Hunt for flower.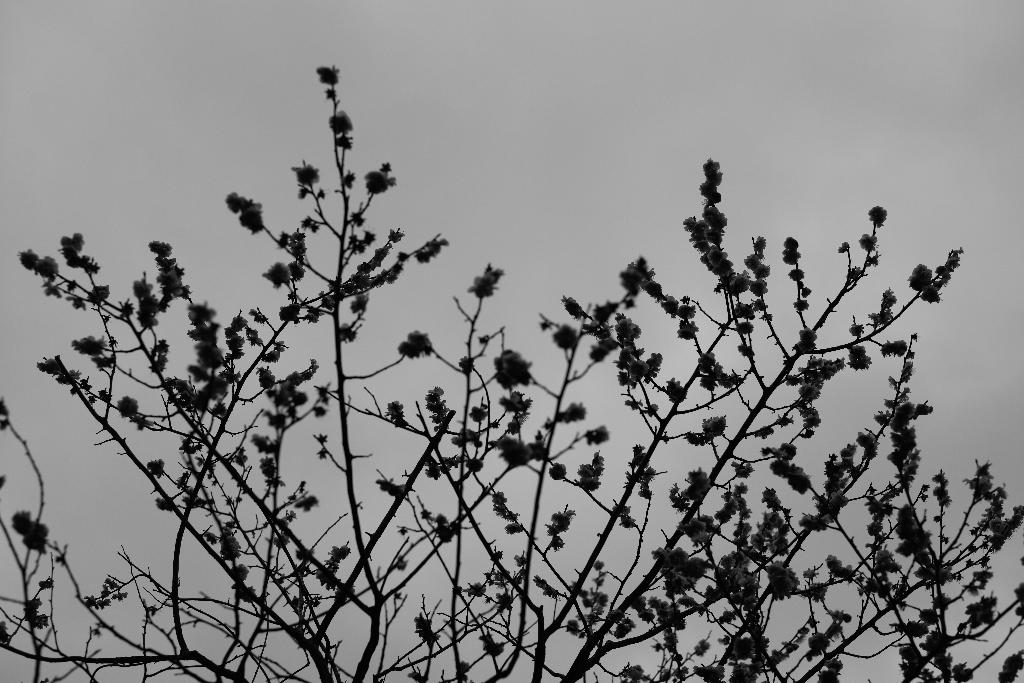
Hunted down at region(867, 208, 886, 227).
